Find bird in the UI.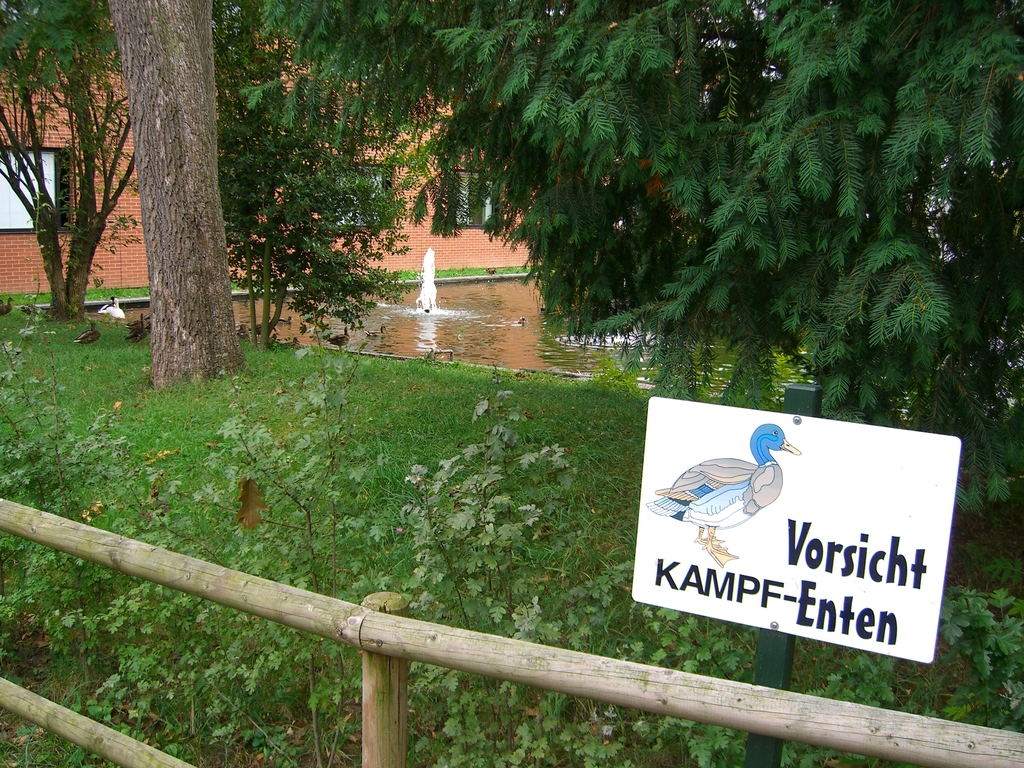
UI element at l=252, t=312, r=271, b=342.
